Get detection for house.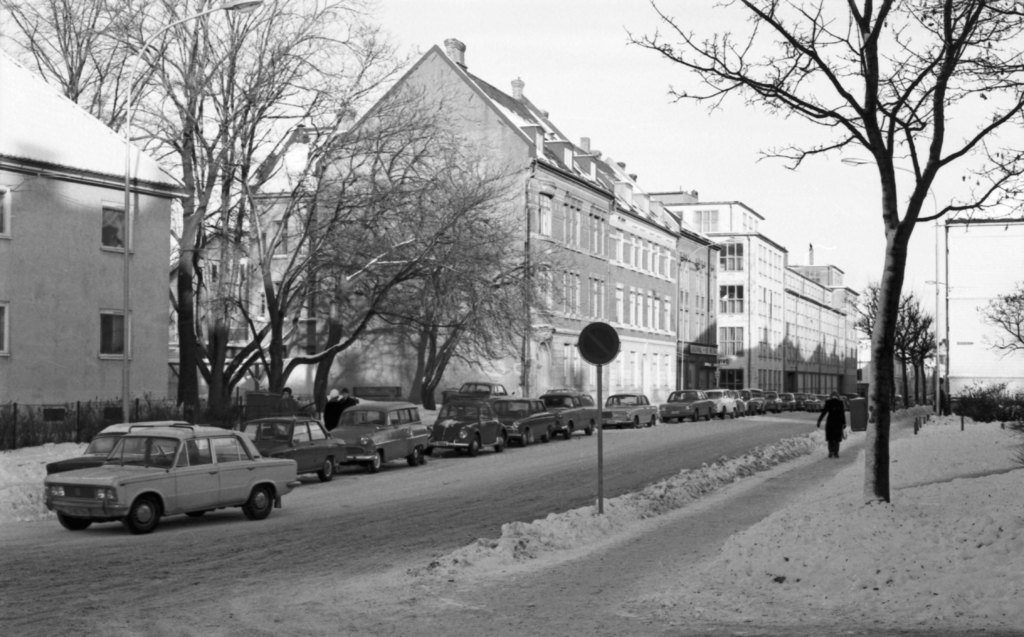
Detection: pyautogui.locateOnScreen(166, 217, 246, 372).
